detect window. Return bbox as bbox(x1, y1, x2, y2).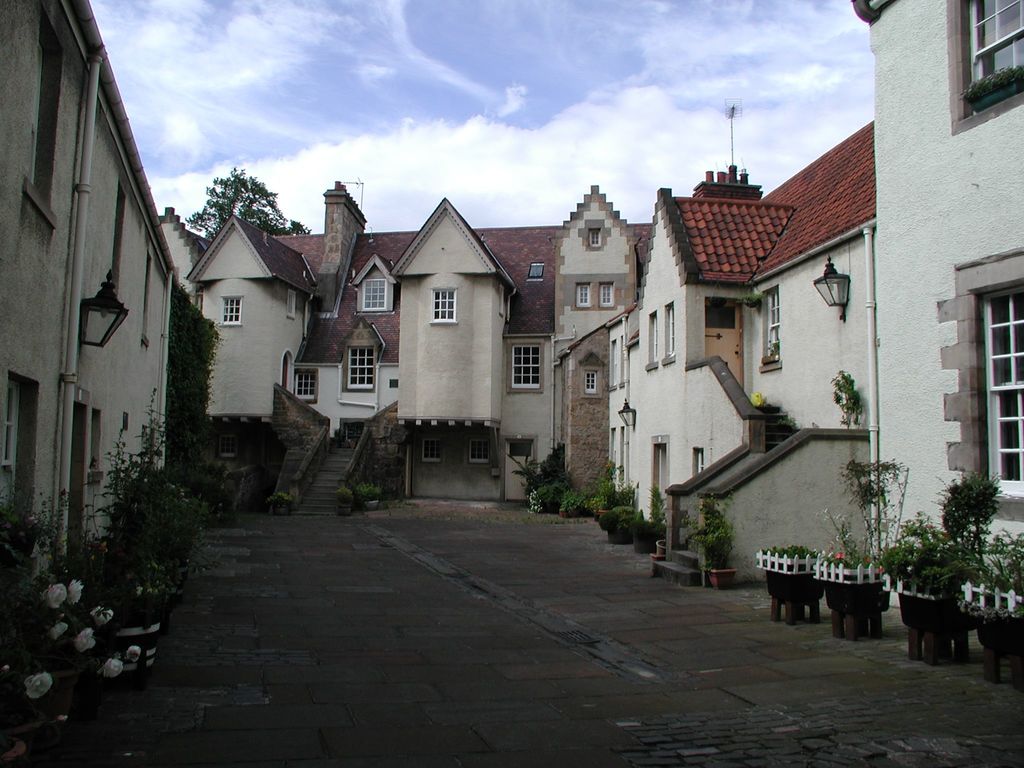
bbox(647, 314, 659, 372).
